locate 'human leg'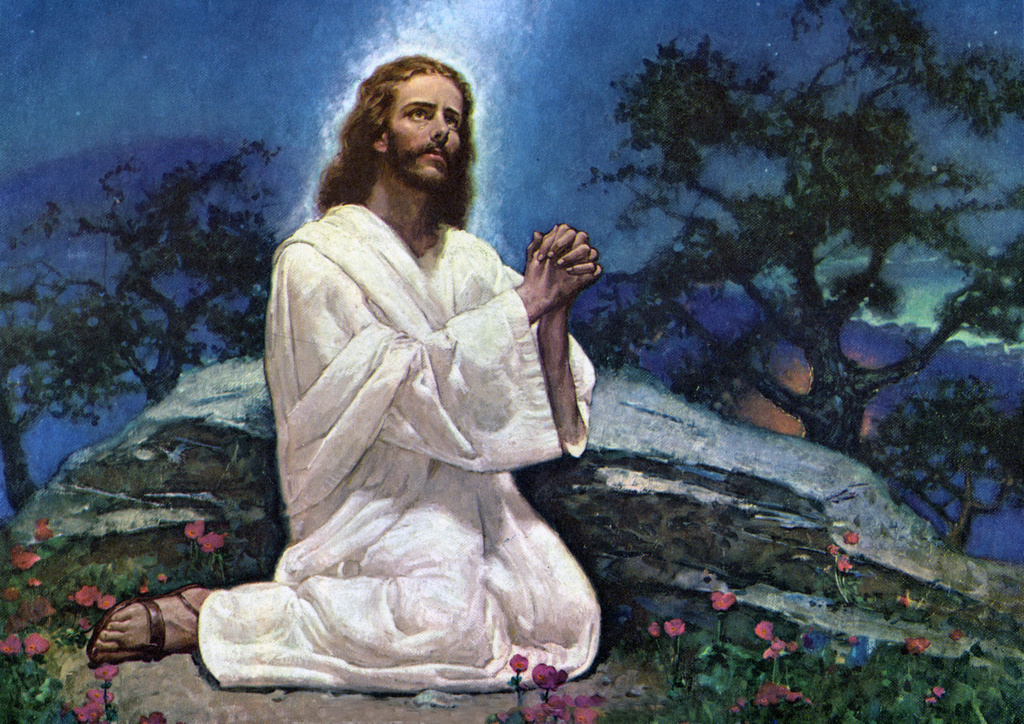
BBox(91, 566, 503, 661)
